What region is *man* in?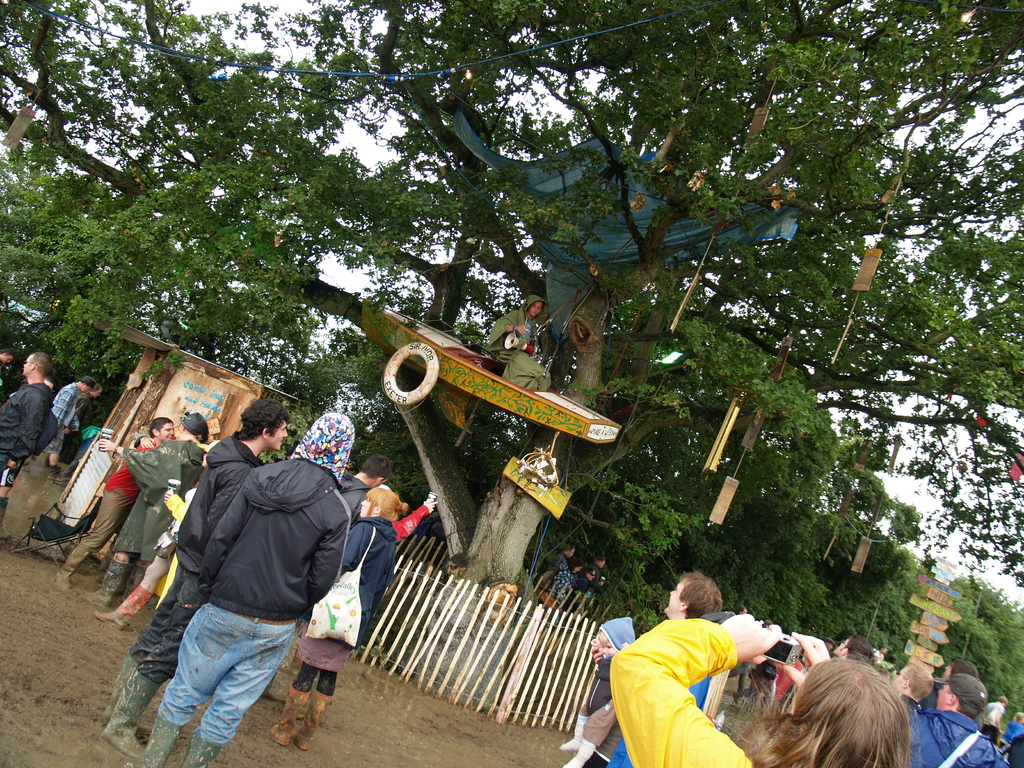
[54, 422, 177, 585].
